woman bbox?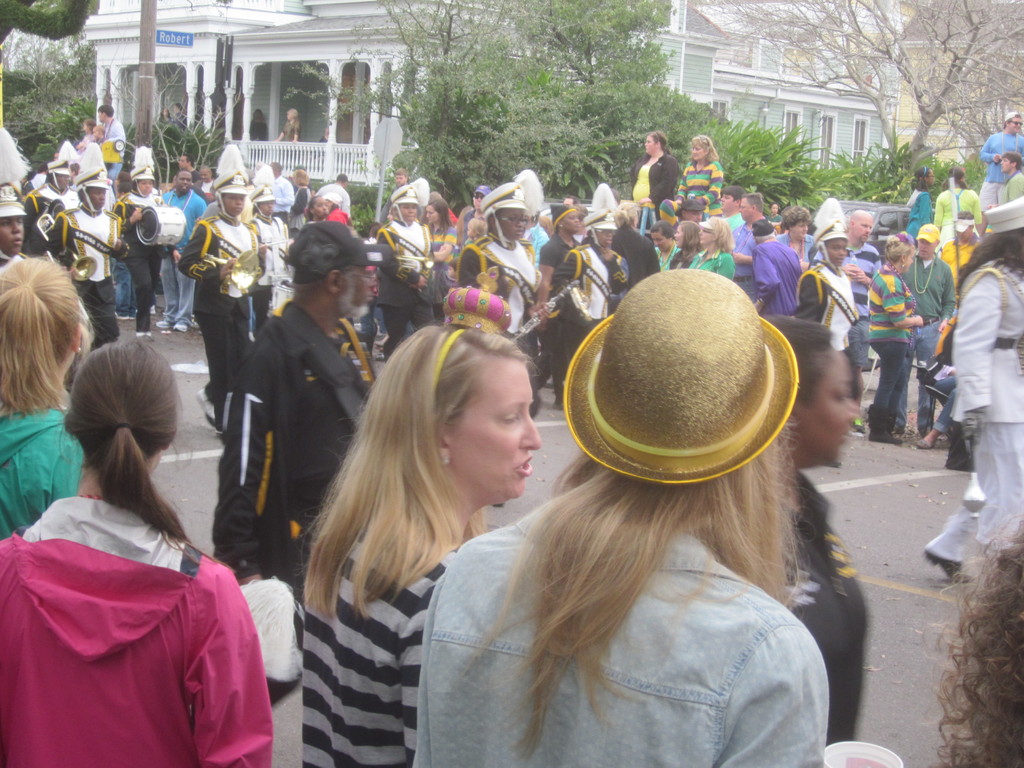
pyautogui.locateOnScreen(535, 200, 579, 298)
